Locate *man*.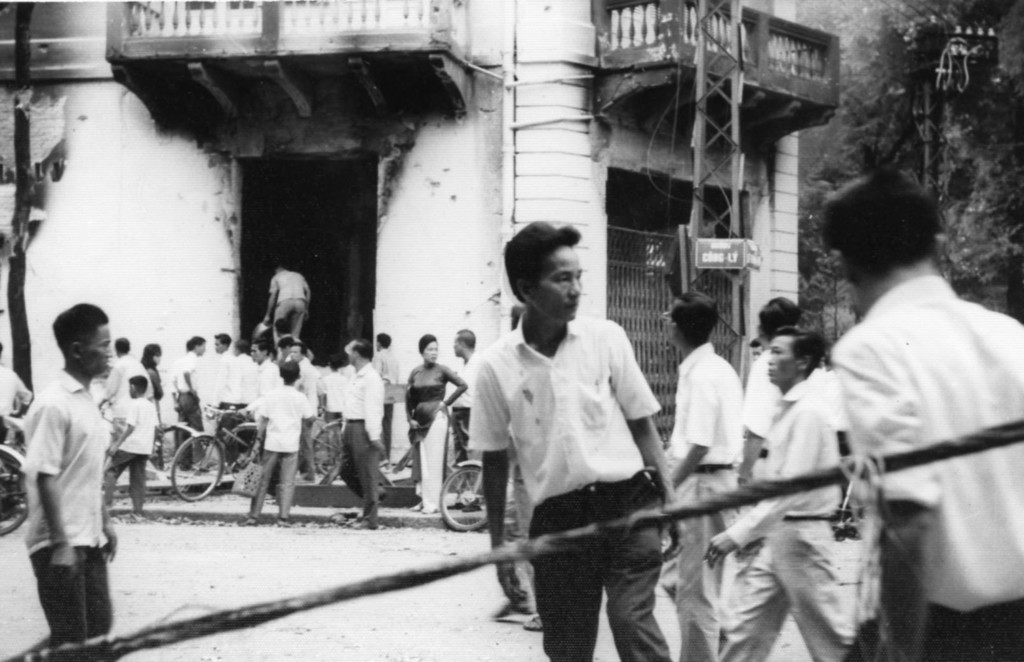
Bounding box: 707, 323, 876, 659.
